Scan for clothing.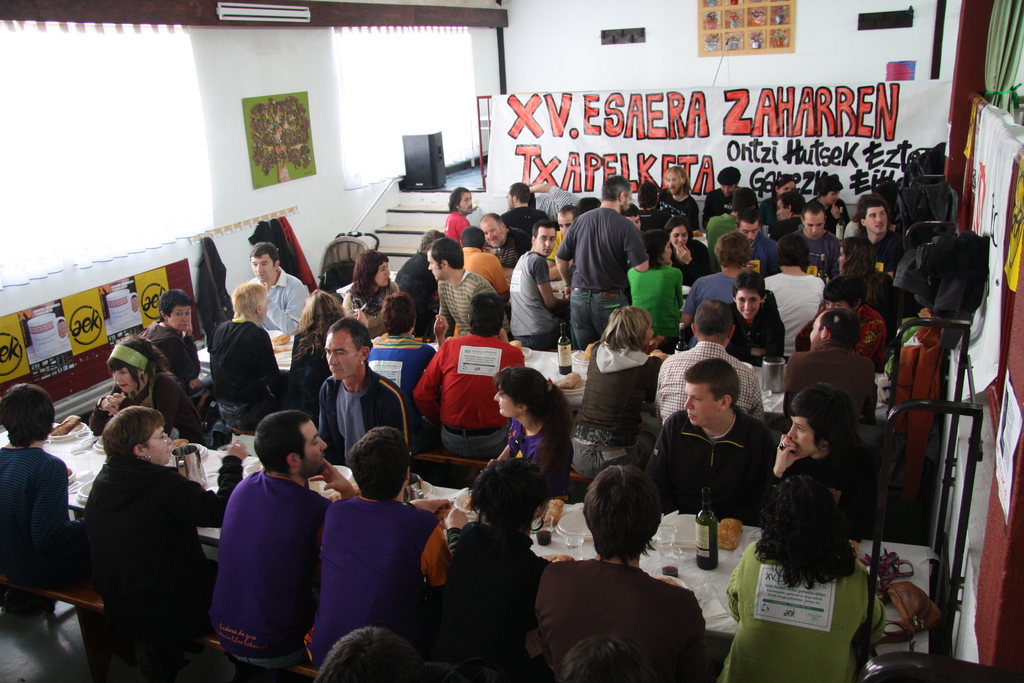
Scan result: {"x1": 637, "y1": 190, "x2": 683, "y2": 236}.
